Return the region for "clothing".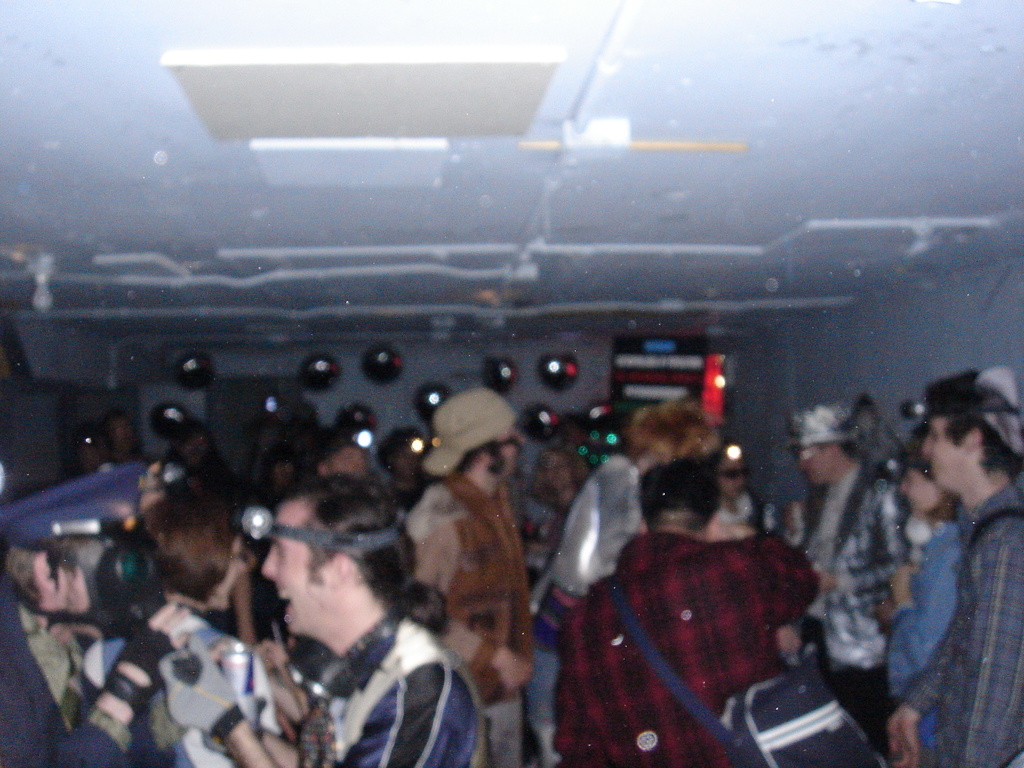
0,591,145,767.
